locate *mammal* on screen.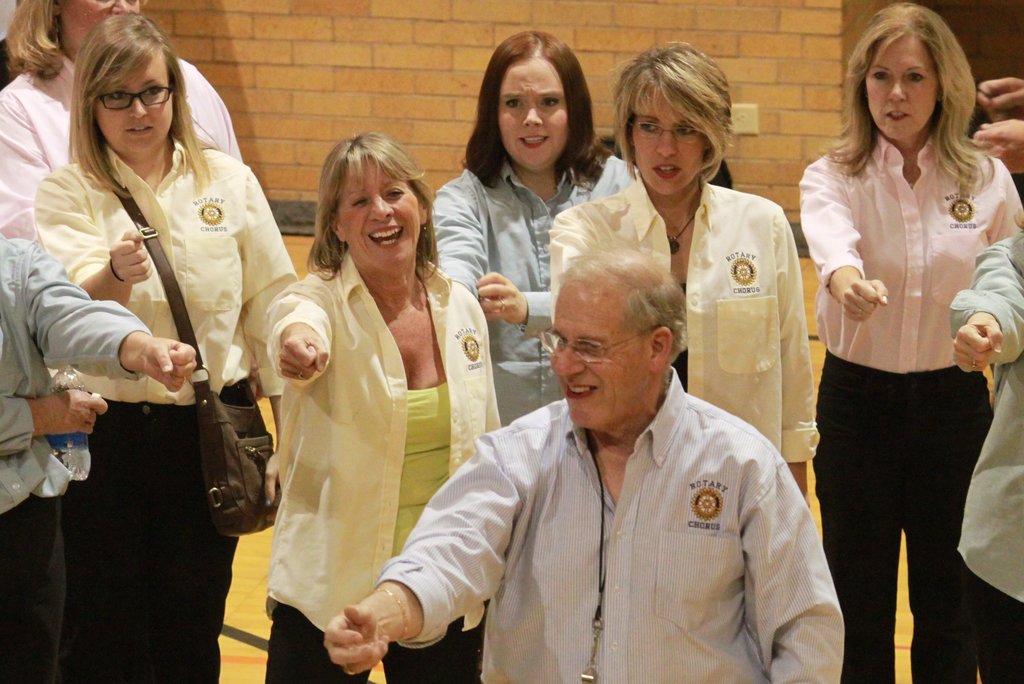
On screen at box=[956, 228, 1023, 683].
